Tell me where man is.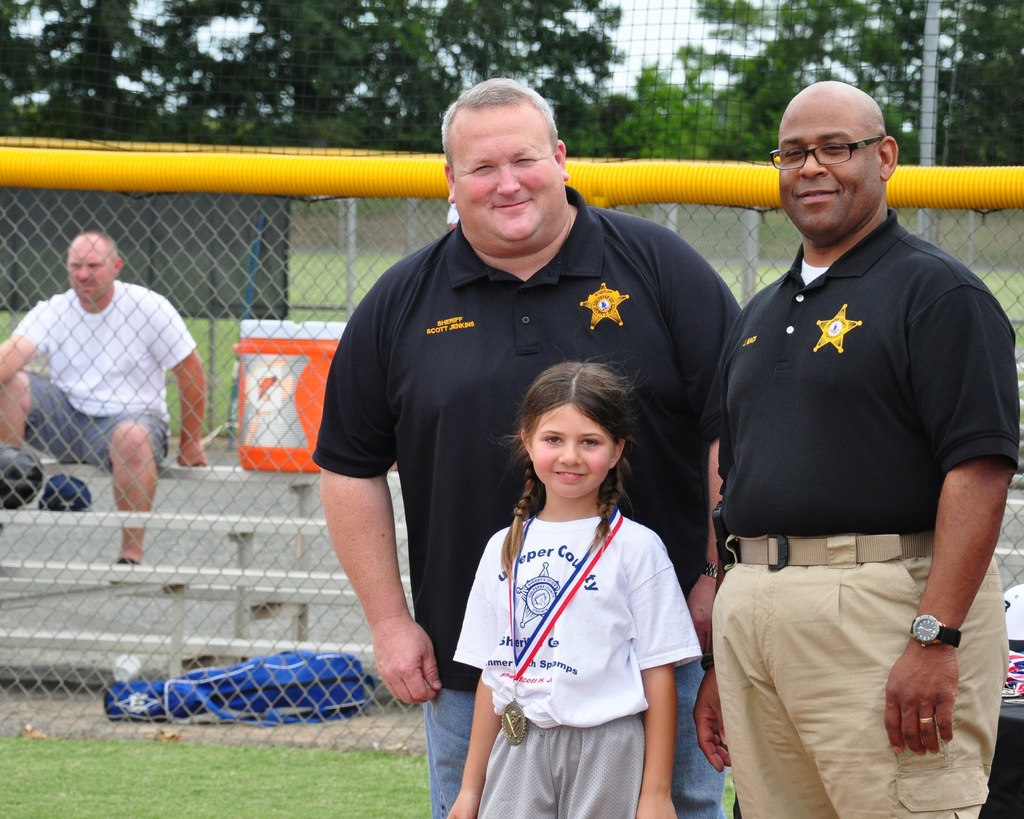
man is at l=0, t=233, r=209, b=574.
